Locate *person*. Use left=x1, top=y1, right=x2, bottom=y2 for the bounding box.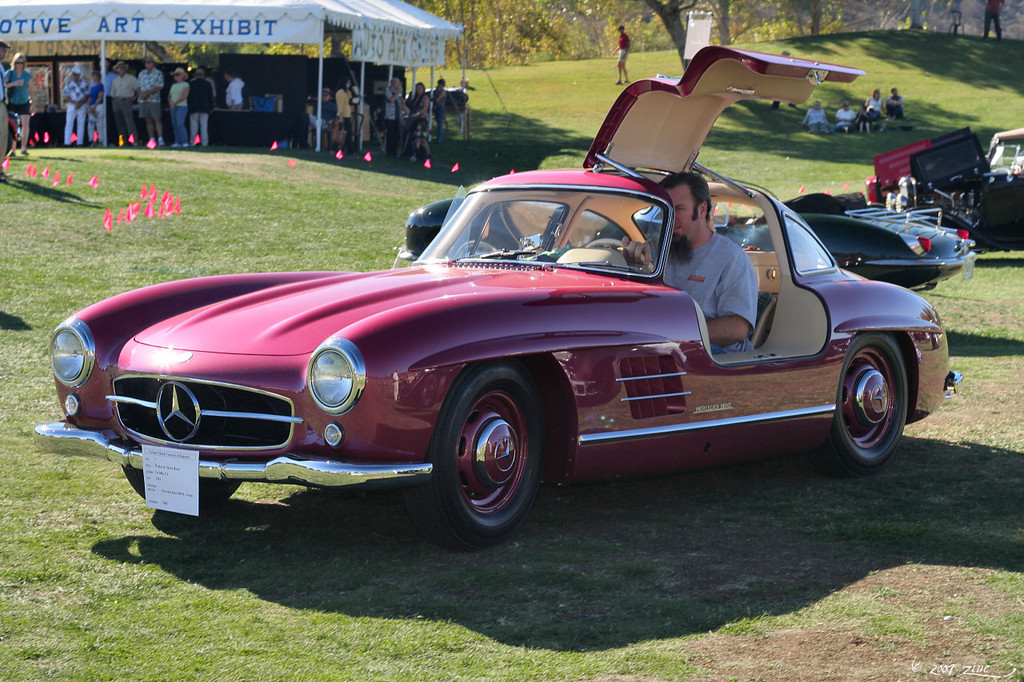
left=86, top=72, right=121, bottom=146.
